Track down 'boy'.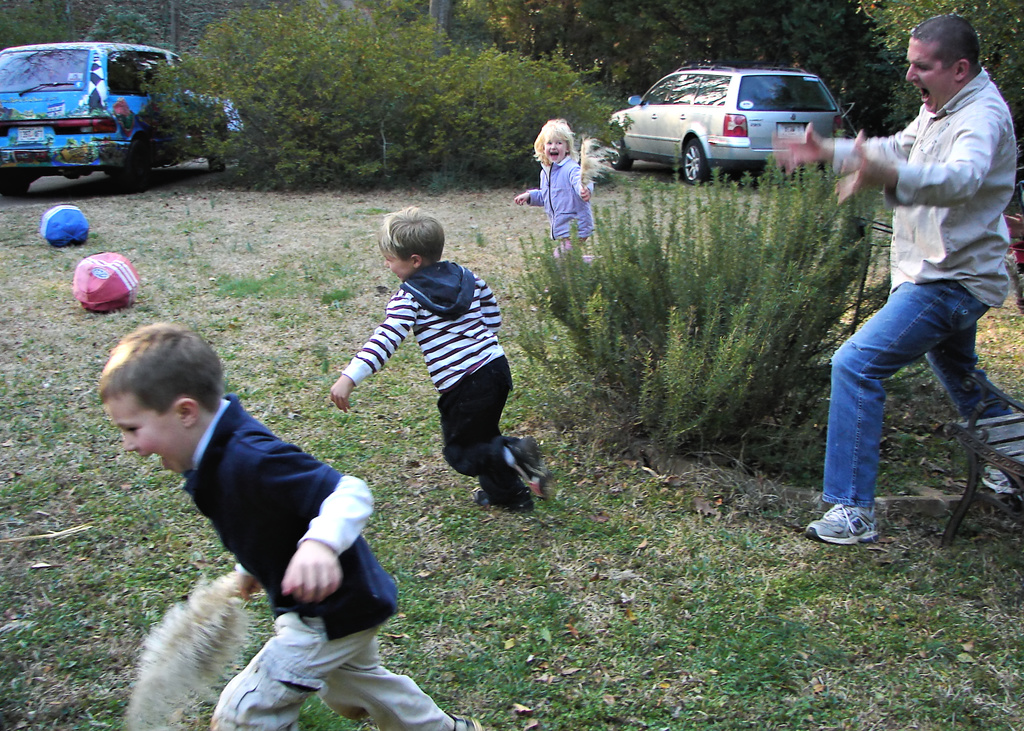
Tracked to x1=330, y1=207, x2=543, y2=508.
